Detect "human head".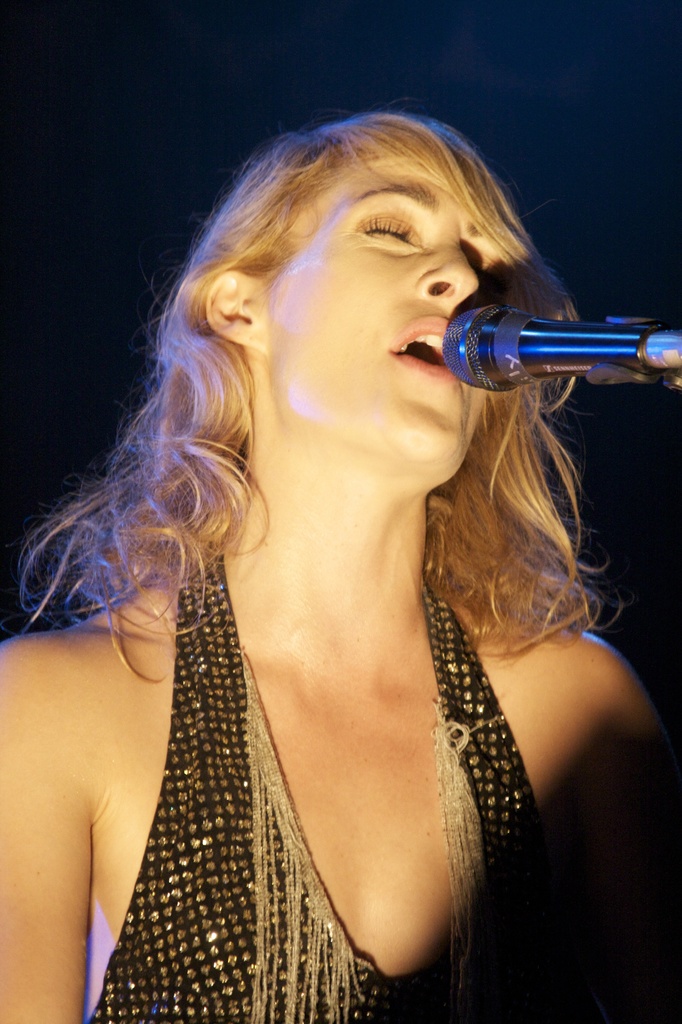
Detected at l=181, t=106, r=547, b=452.
